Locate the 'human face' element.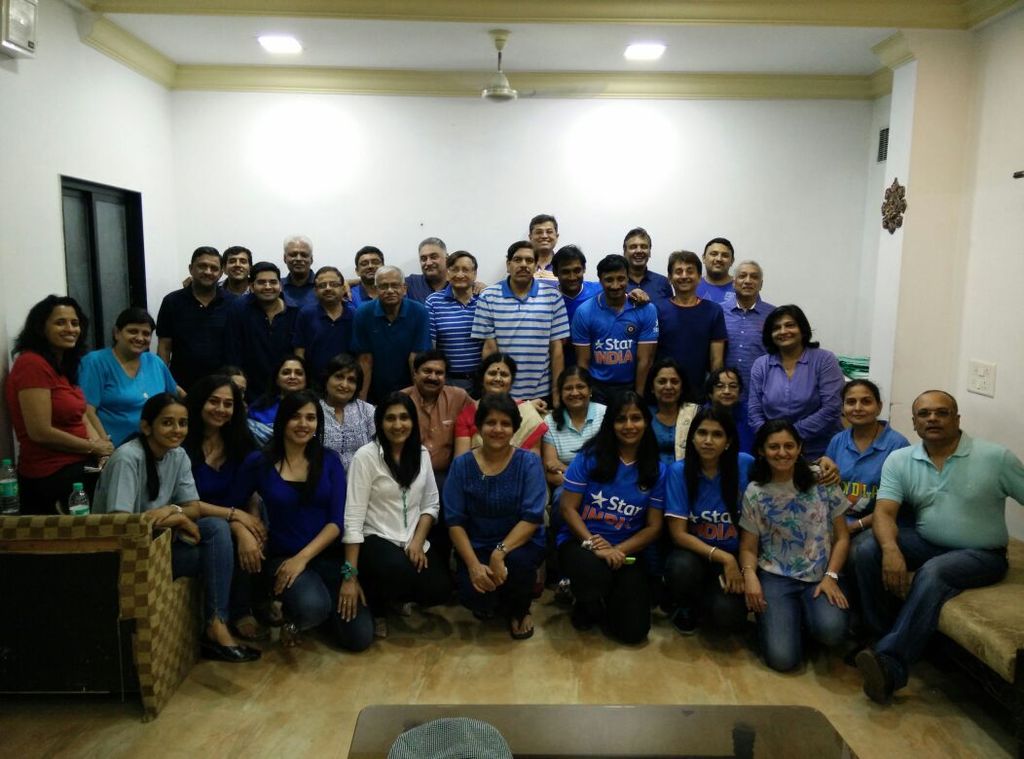
Element bbox: select_region(383, 405, 415, 442).
